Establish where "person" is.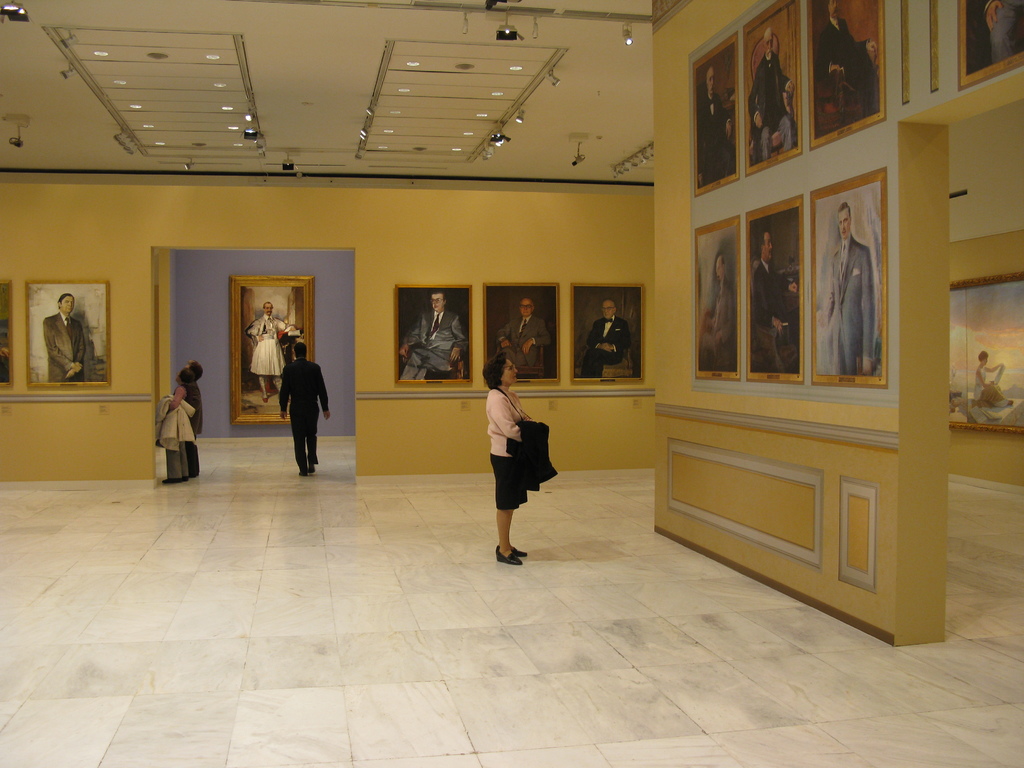
Established at region(818, 201, 879, 377).
